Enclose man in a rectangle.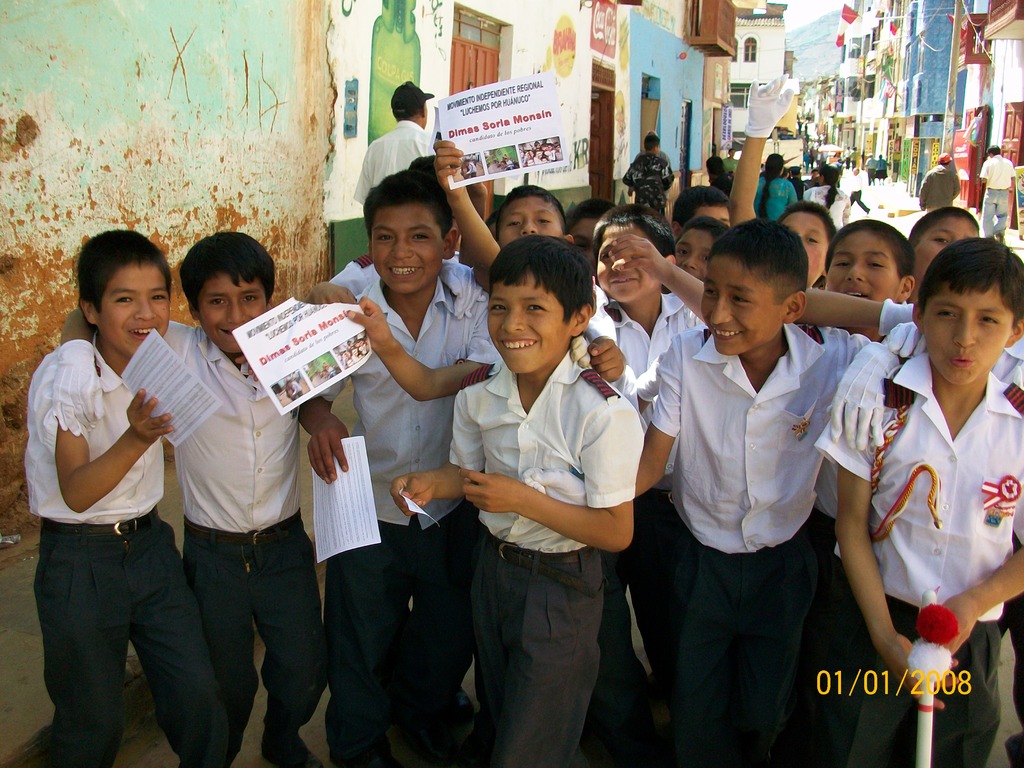
locate(616, 130, 674, 214).
